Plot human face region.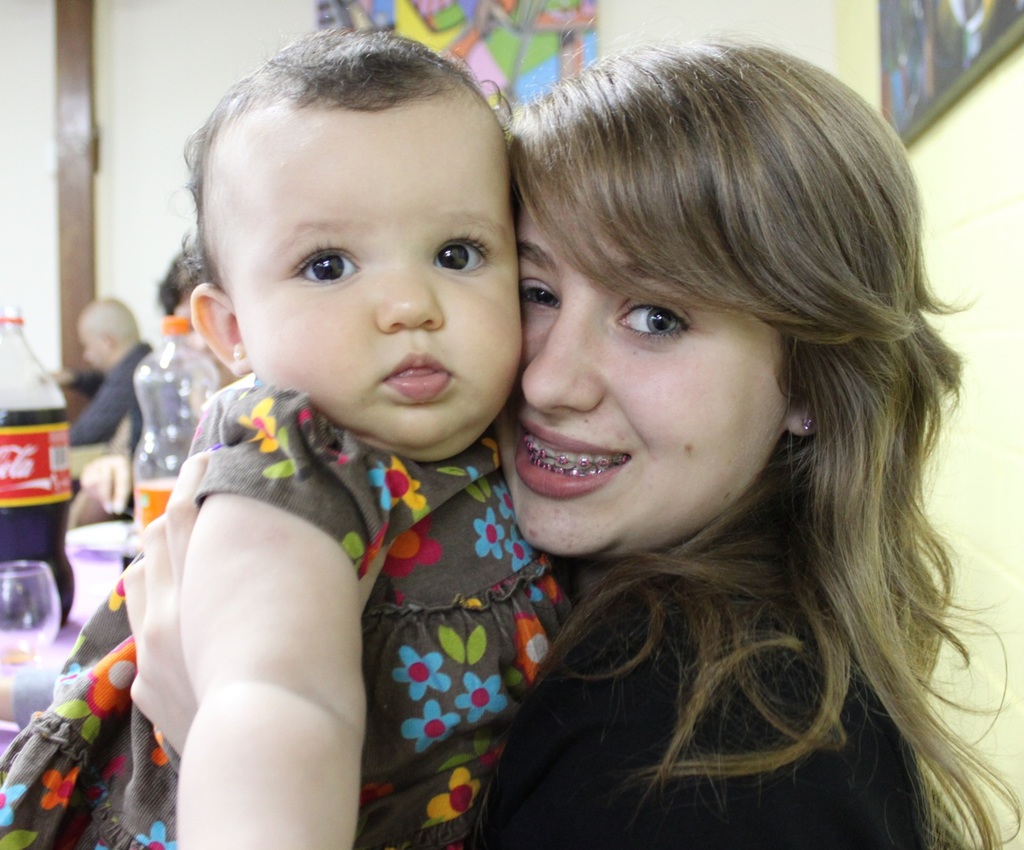
Plotted at crop(213, 100, 521, 448).
